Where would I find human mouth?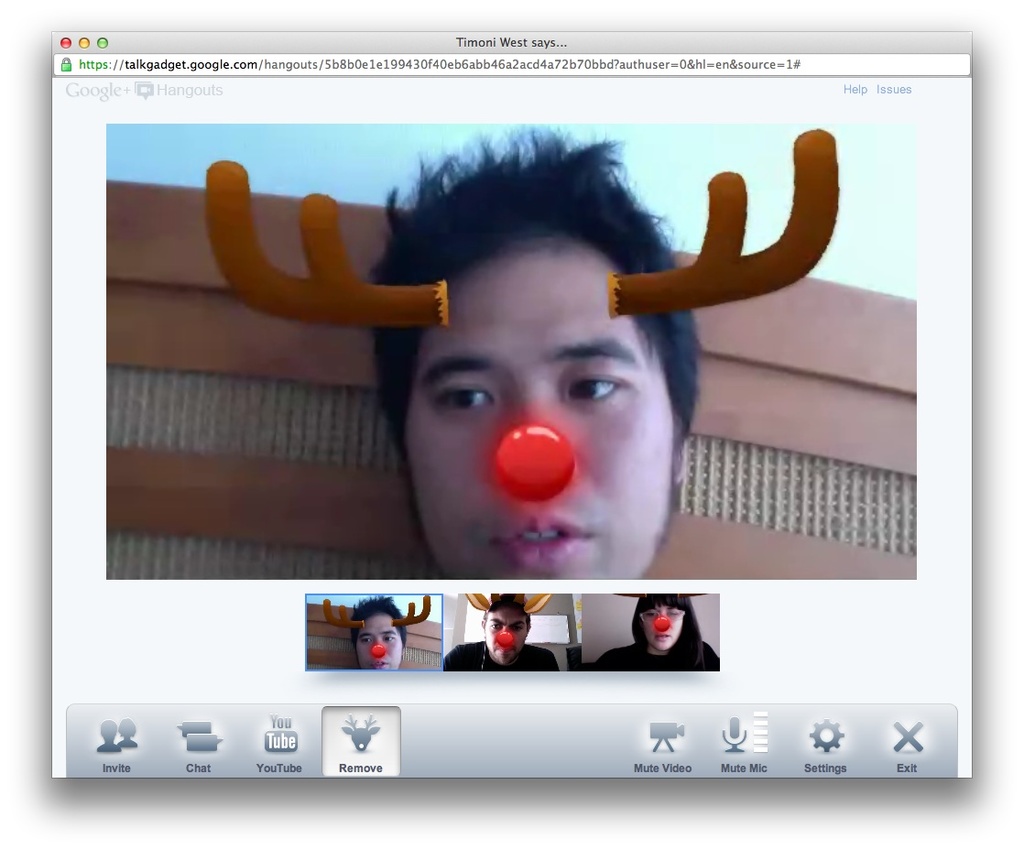
At (left=656, top=631, right=672, bottom=638).
